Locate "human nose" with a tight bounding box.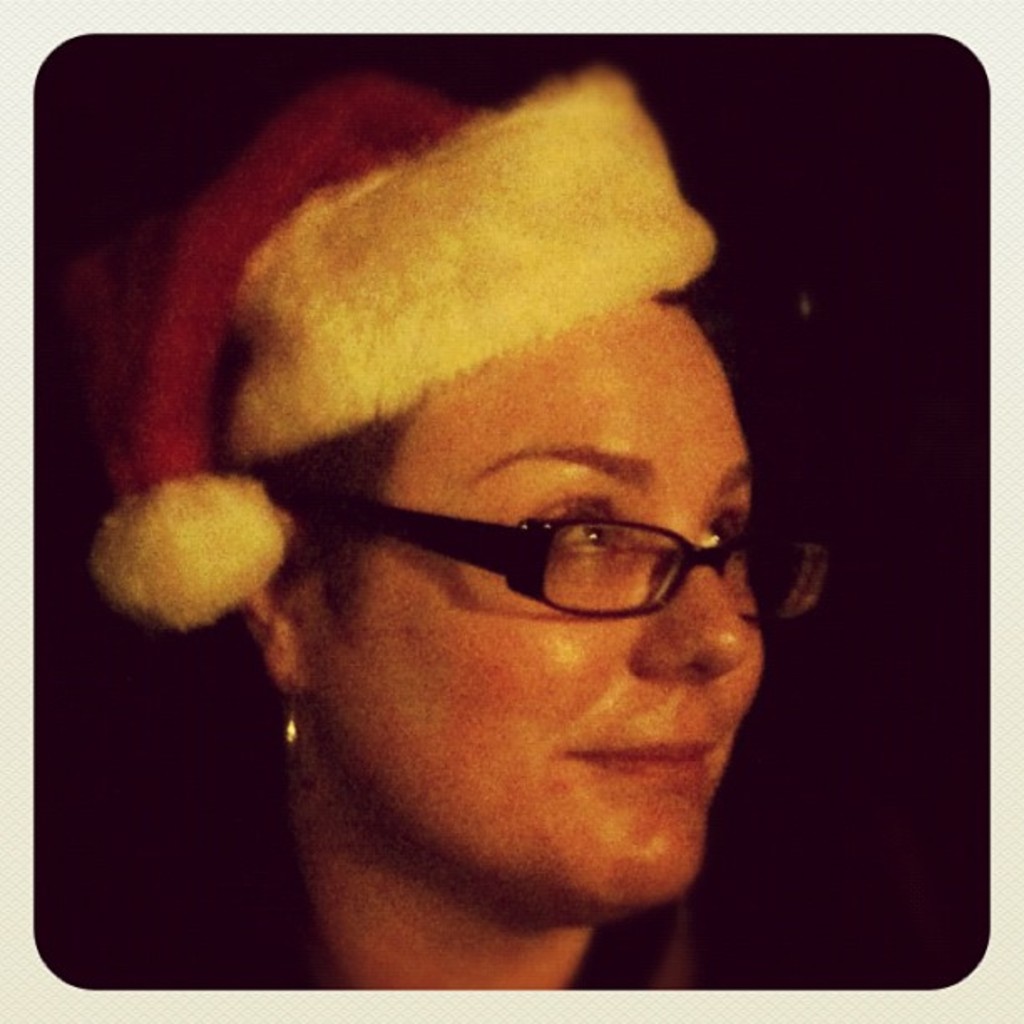
crop(629, 509, 748, 678).
